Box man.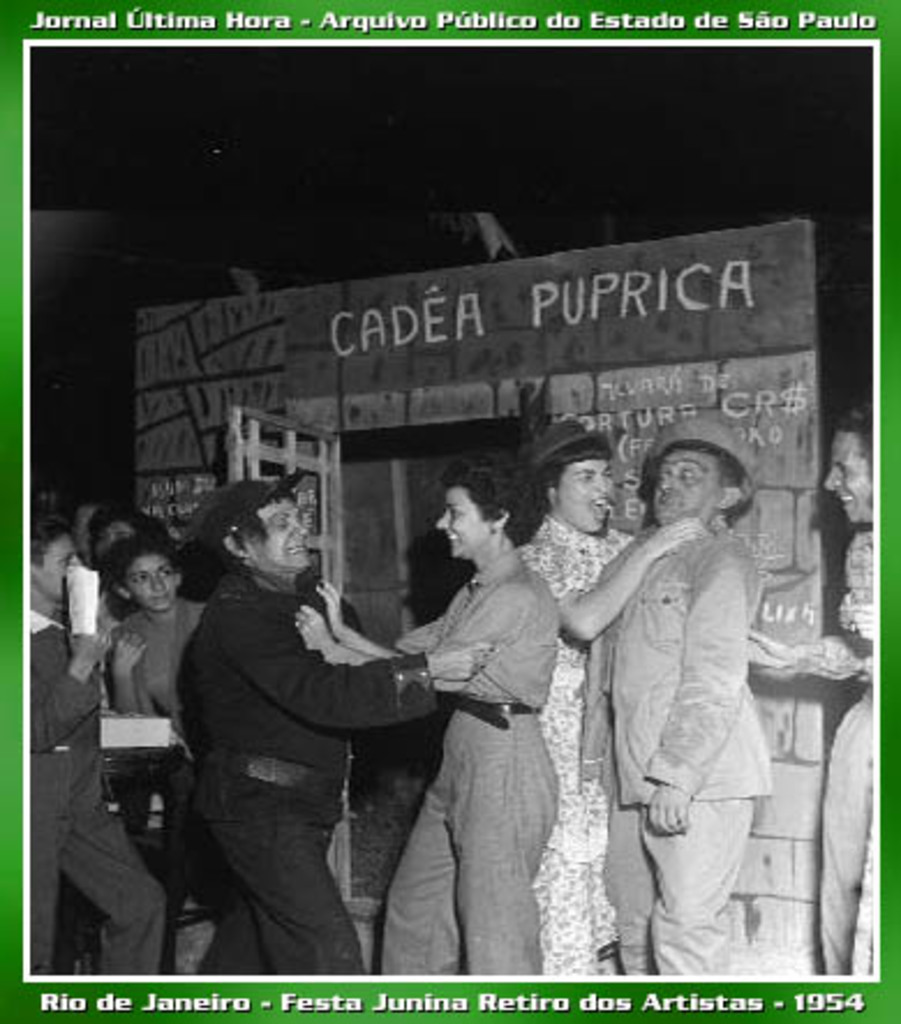
x1=189 y1=481 x2=485 y2=978.
